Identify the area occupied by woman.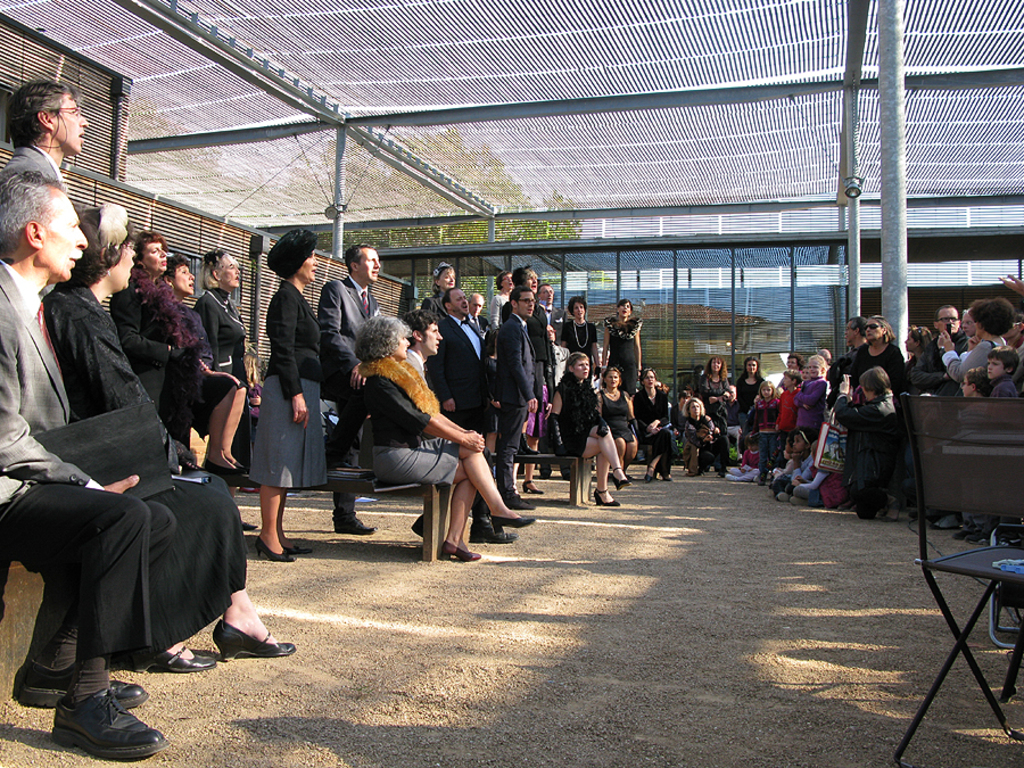
Area: 548,355,627,507.
